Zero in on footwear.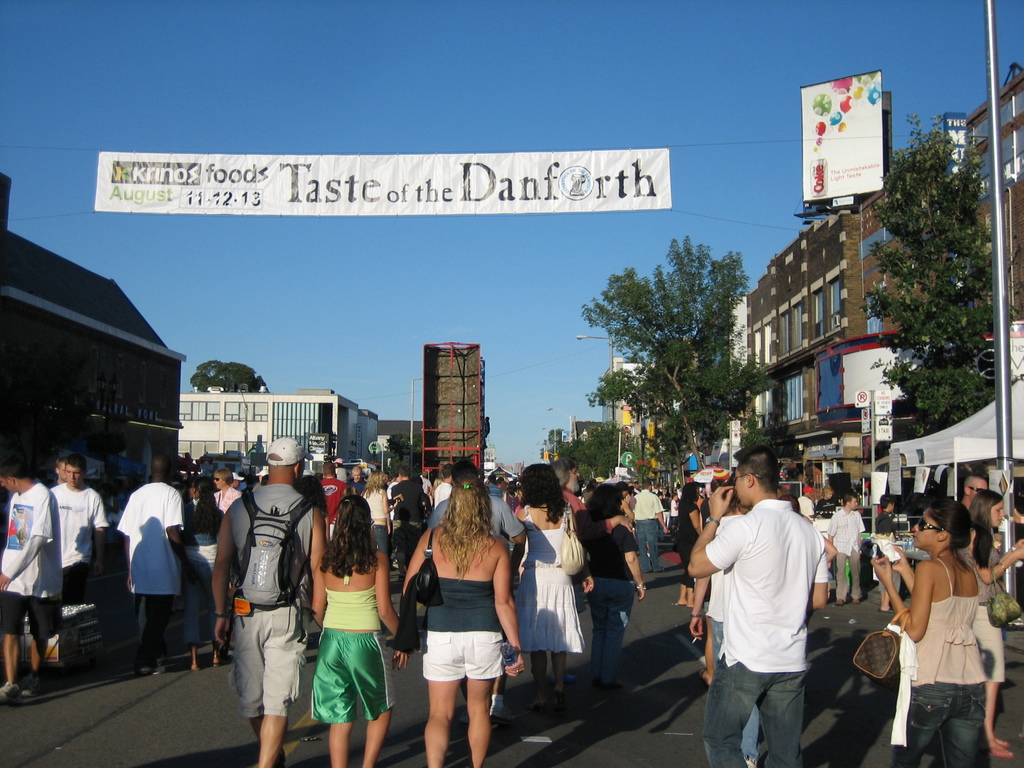
Zeroed in: [left=657, top=568, right=666, bottom=572].
